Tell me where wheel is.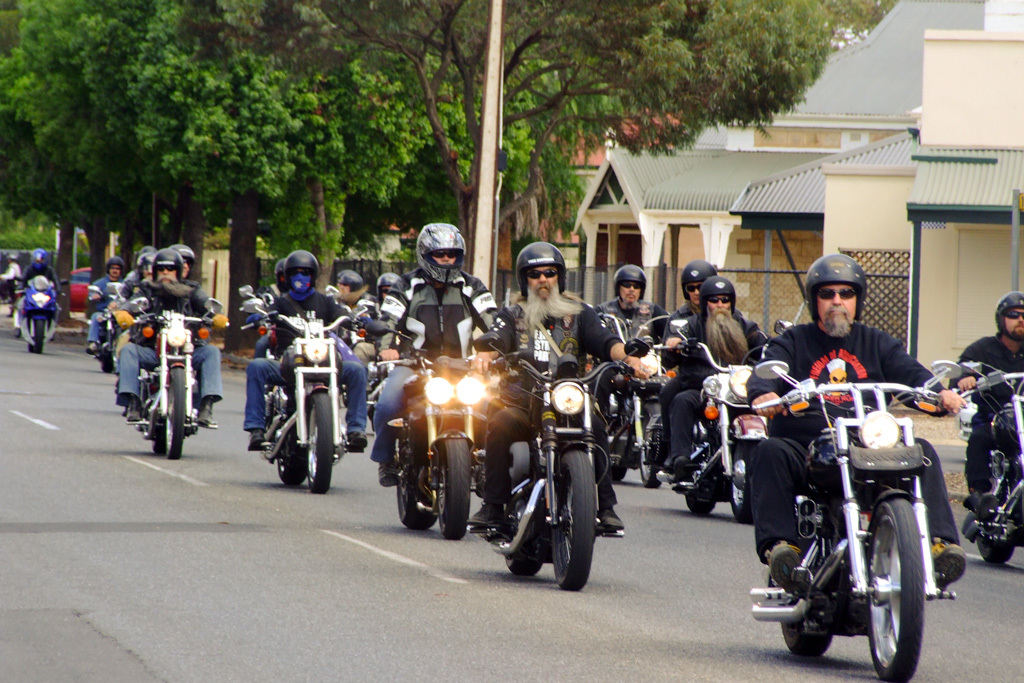
wheel is at 684/495/722/519.
